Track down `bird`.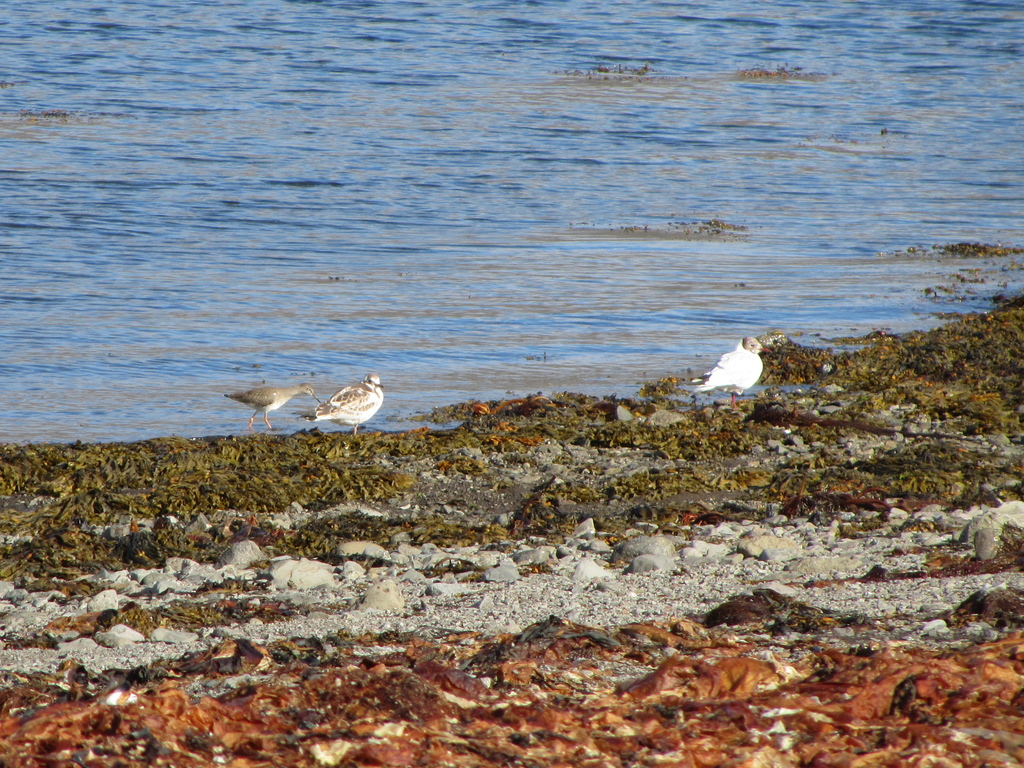
Tracked to {"x1": 223, "y1": 384, "x2": 323, "y2": 436}.
